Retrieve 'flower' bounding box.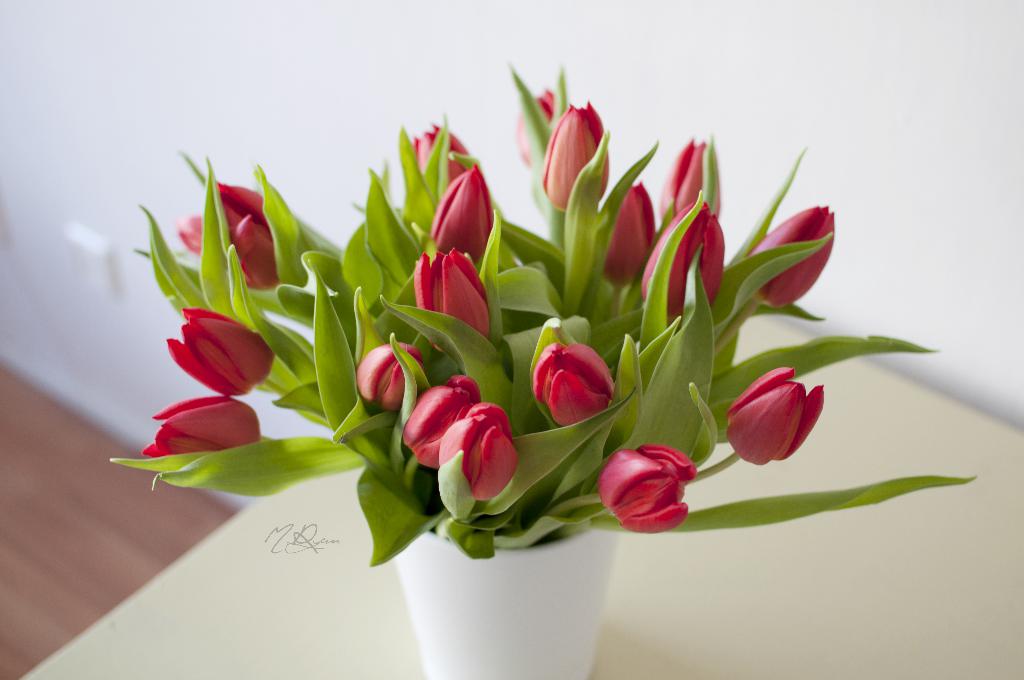
Bounding box: (741, 200, 840, 304).
